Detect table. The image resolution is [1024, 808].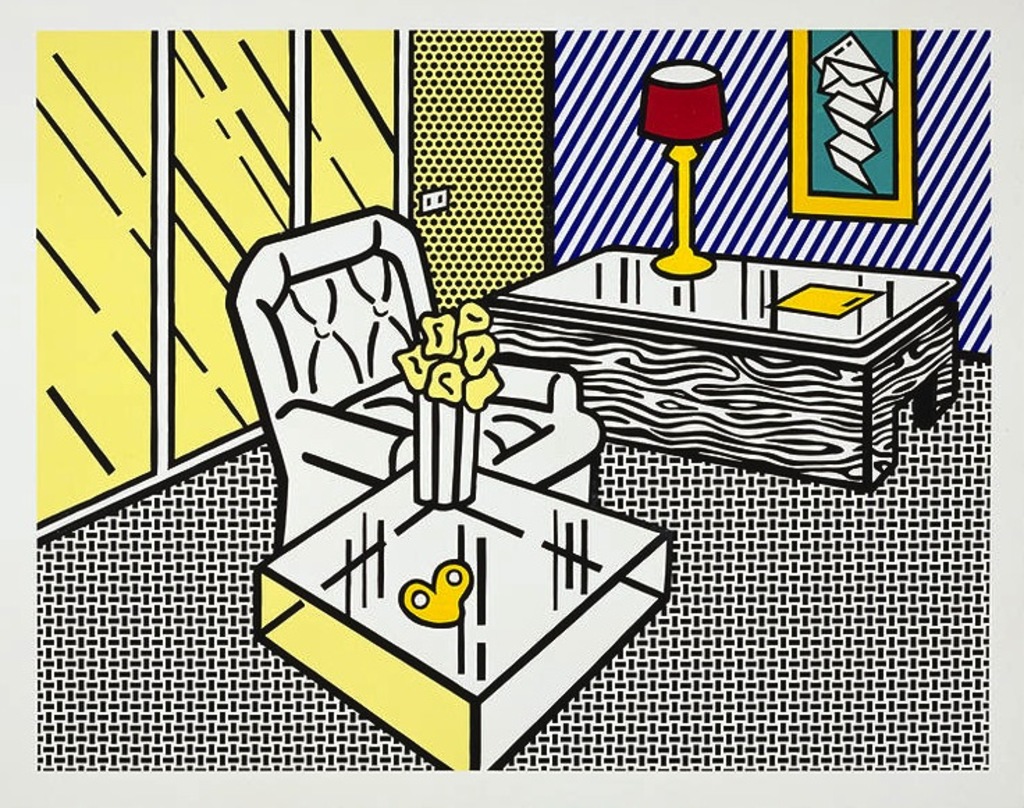
select_region(491, 218, 999, 501).
